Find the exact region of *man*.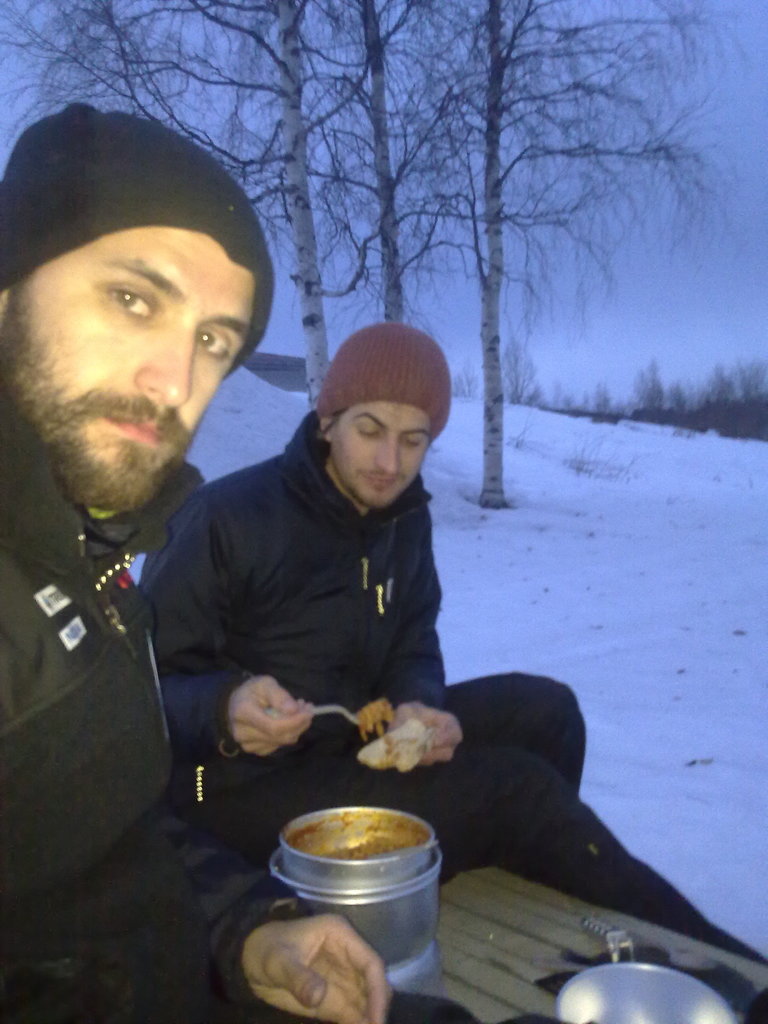
Exact region: [x1=142, y1=319, x2=767, y2=973].
